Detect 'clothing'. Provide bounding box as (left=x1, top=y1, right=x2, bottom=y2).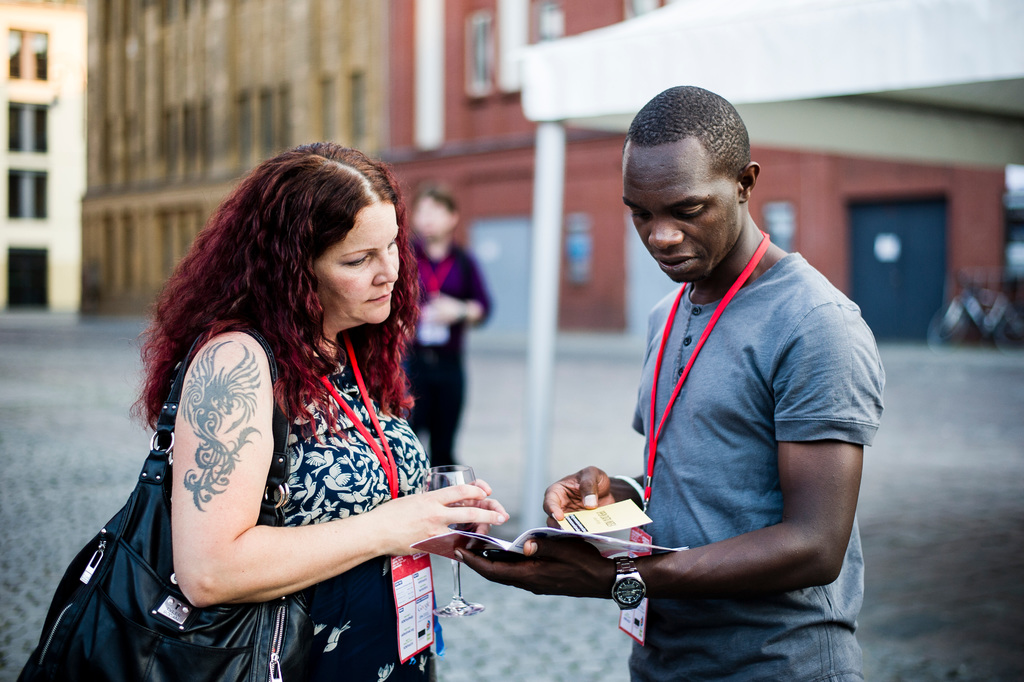
(left=383, top=239, right=495, bottom=472).
